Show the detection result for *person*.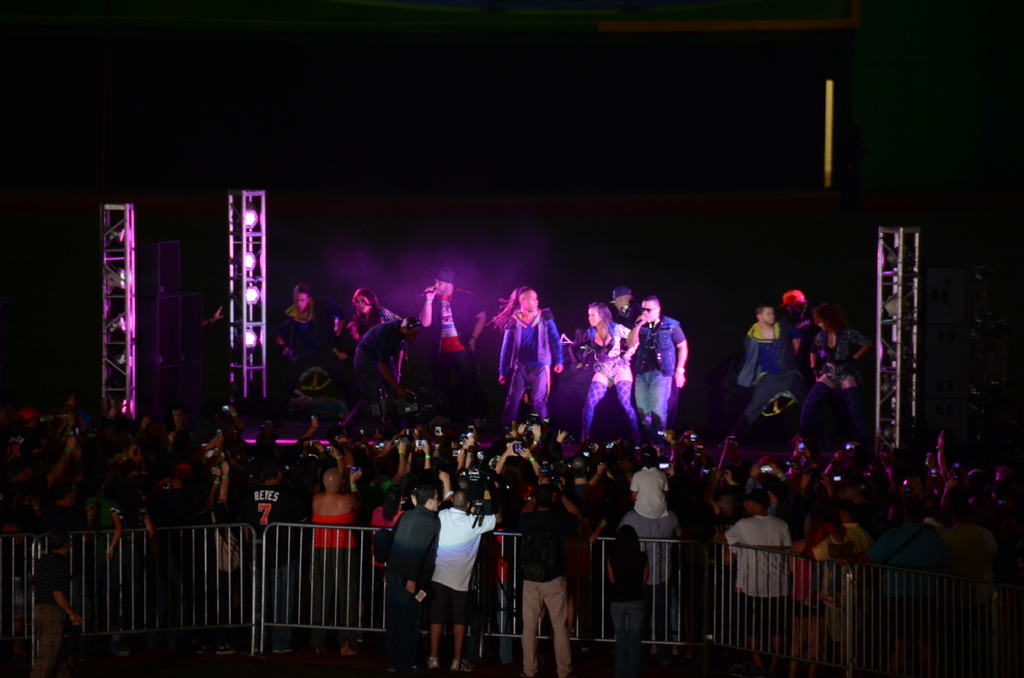
box(22, 537, 73, 677).
